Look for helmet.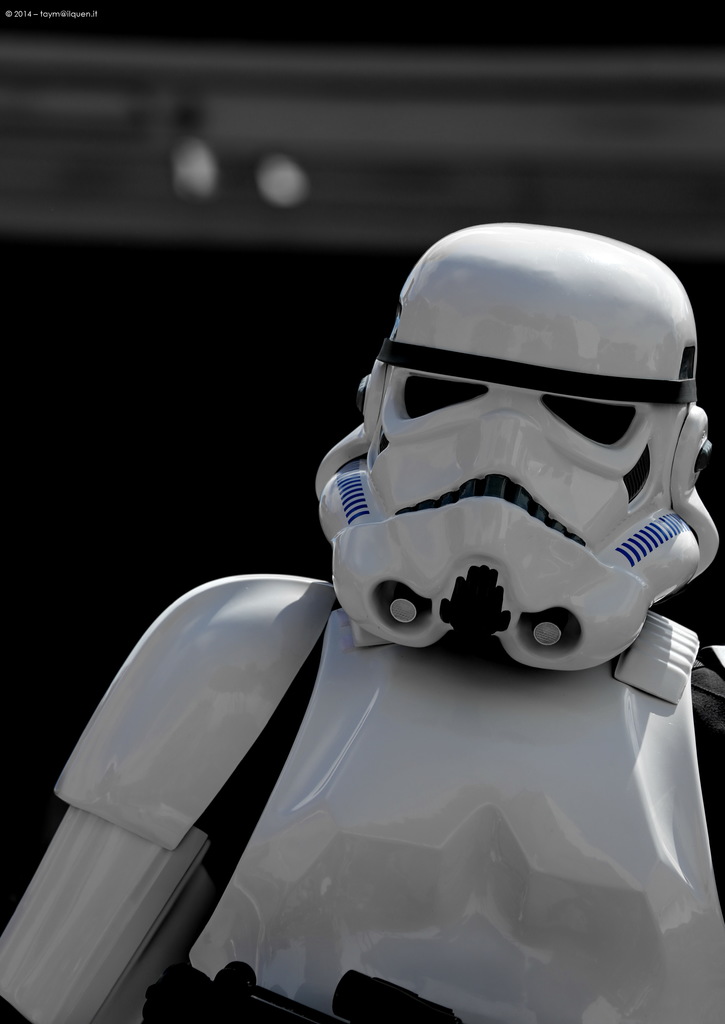
Found: bbox(313, 230, 717, 648).
